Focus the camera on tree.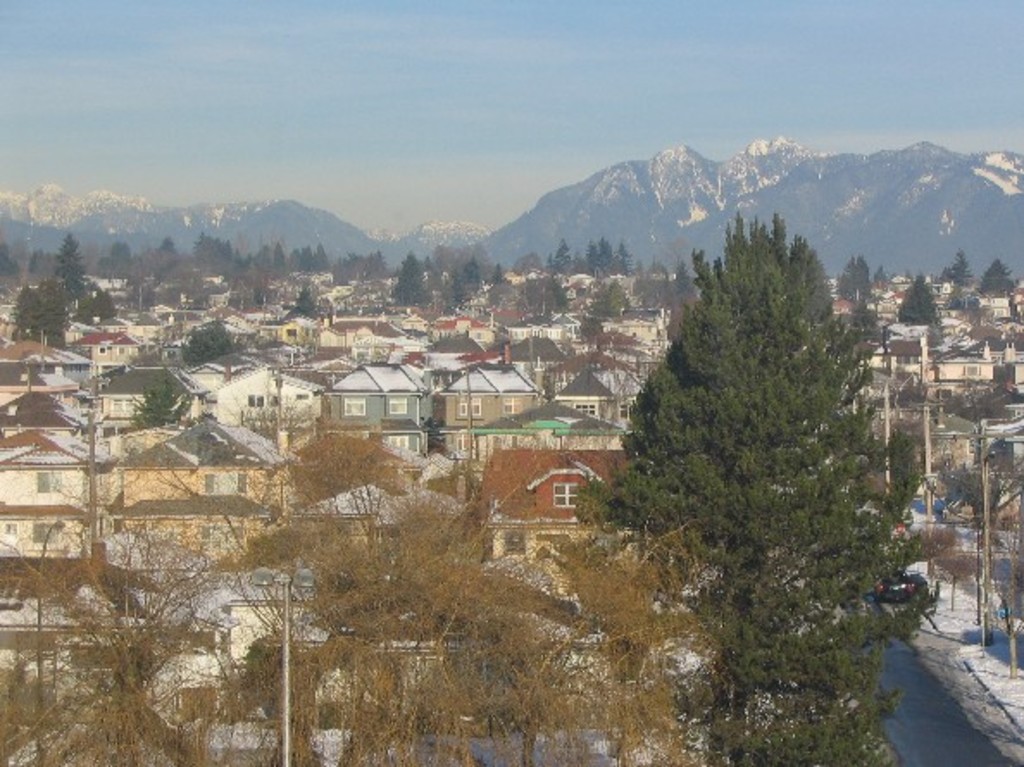
Focus region: Rect(983, 257, 1021, 295).
